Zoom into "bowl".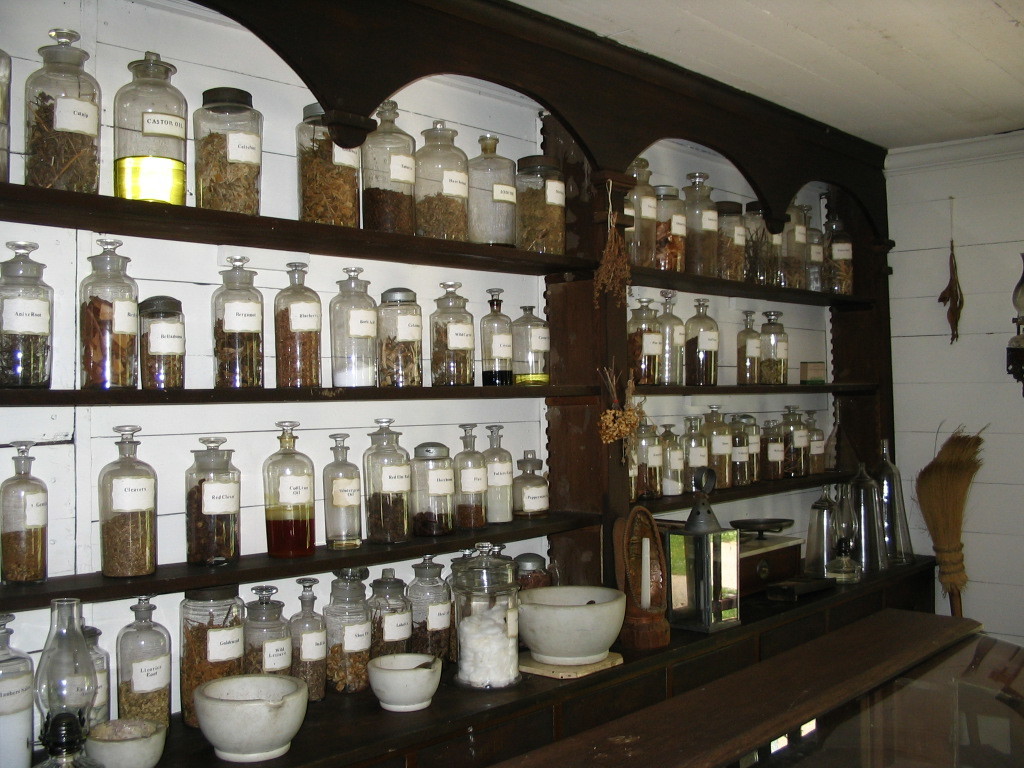
Zoom target: pyautogui.locateOnScreen(87, 717, 165, 767).
